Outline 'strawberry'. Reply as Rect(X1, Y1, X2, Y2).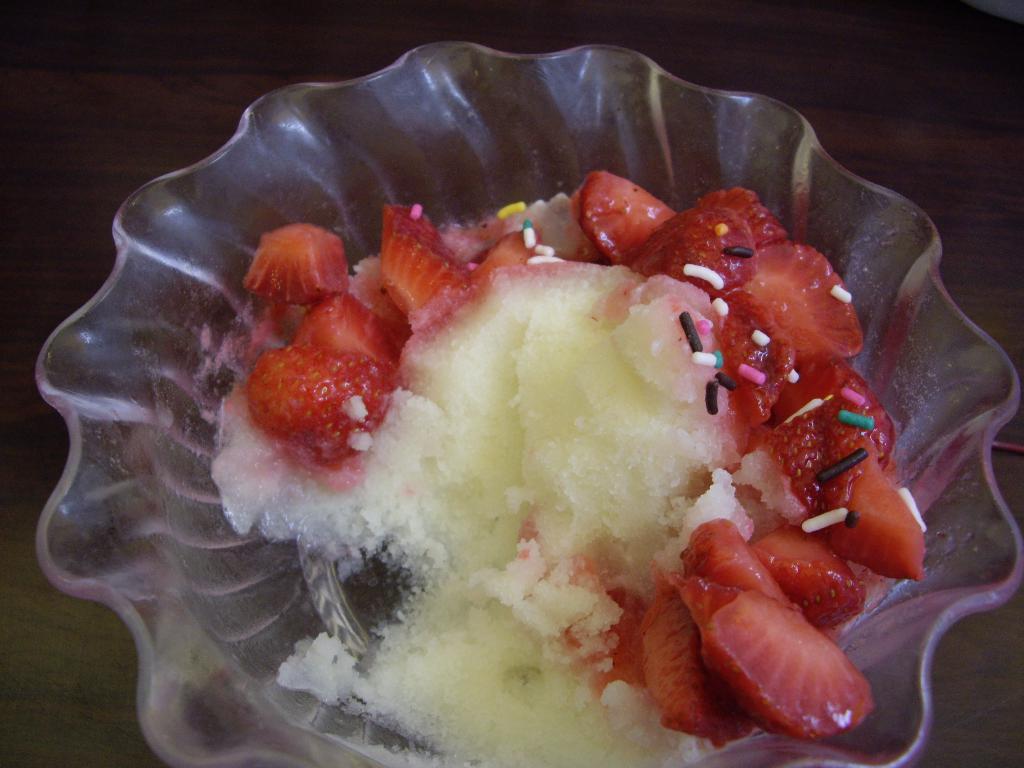
Rect(630, 579, 783, 742).
